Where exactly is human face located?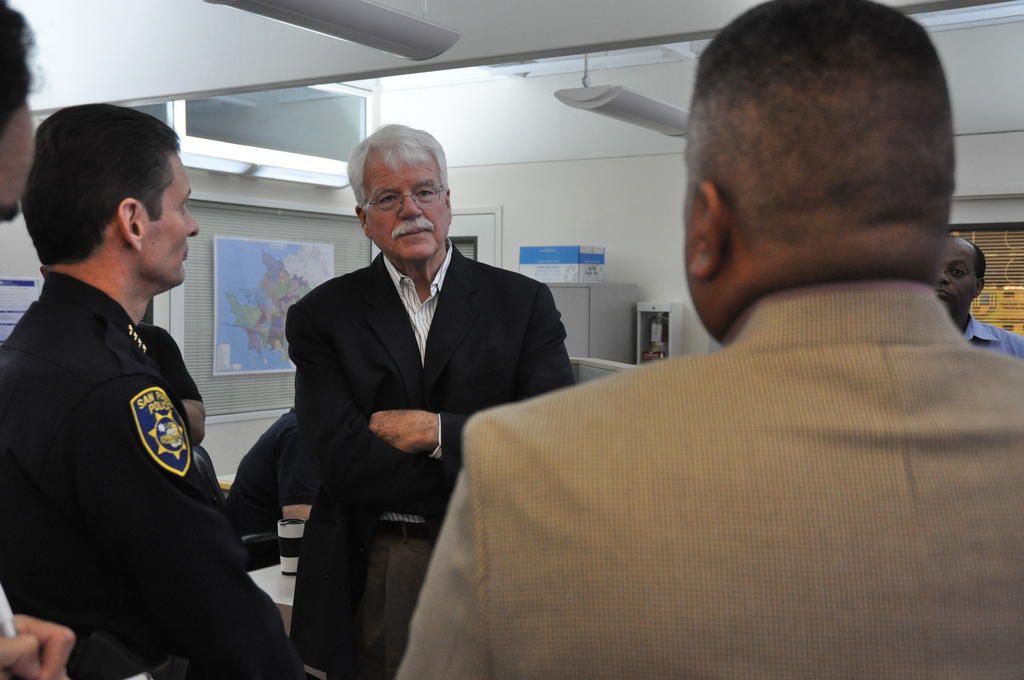
Its bounding box is 363/144/449/257.
